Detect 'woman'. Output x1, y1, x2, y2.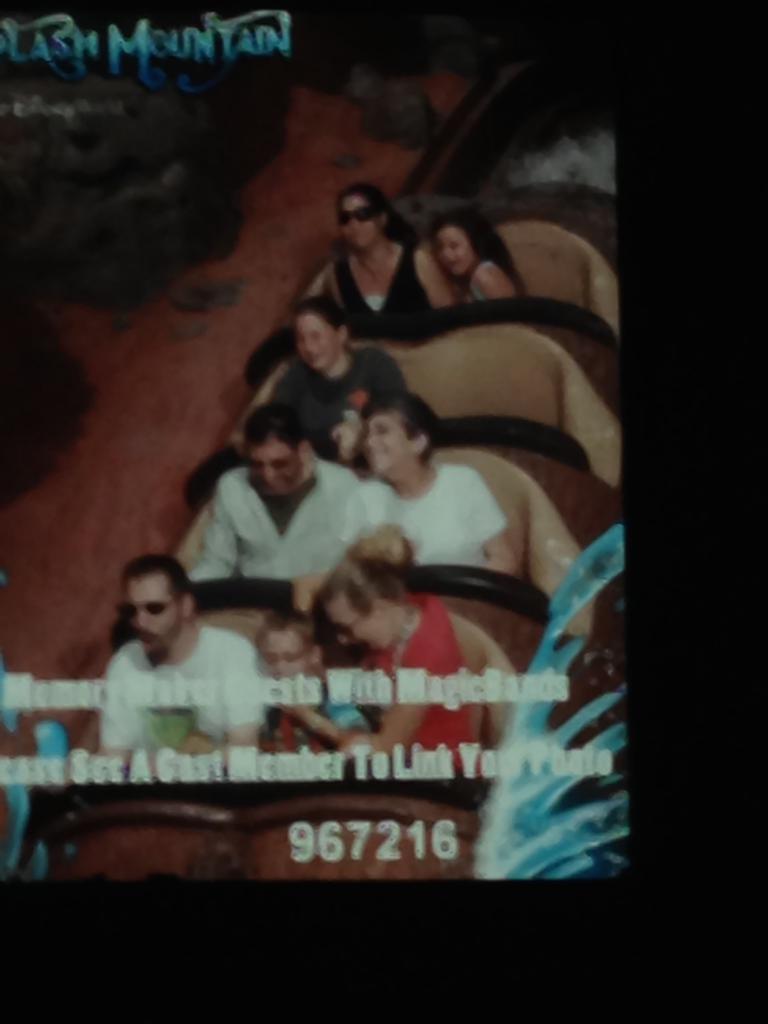
326, 182, 457, 328.
